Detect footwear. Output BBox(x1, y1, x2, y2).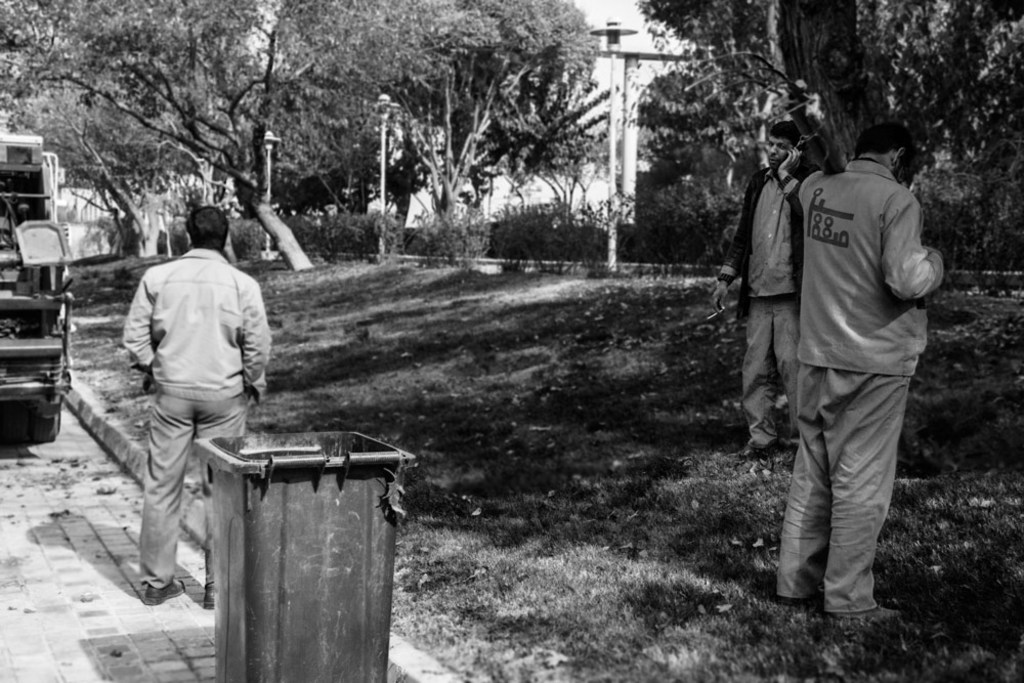
BBox(204, 584, 220, 607).
